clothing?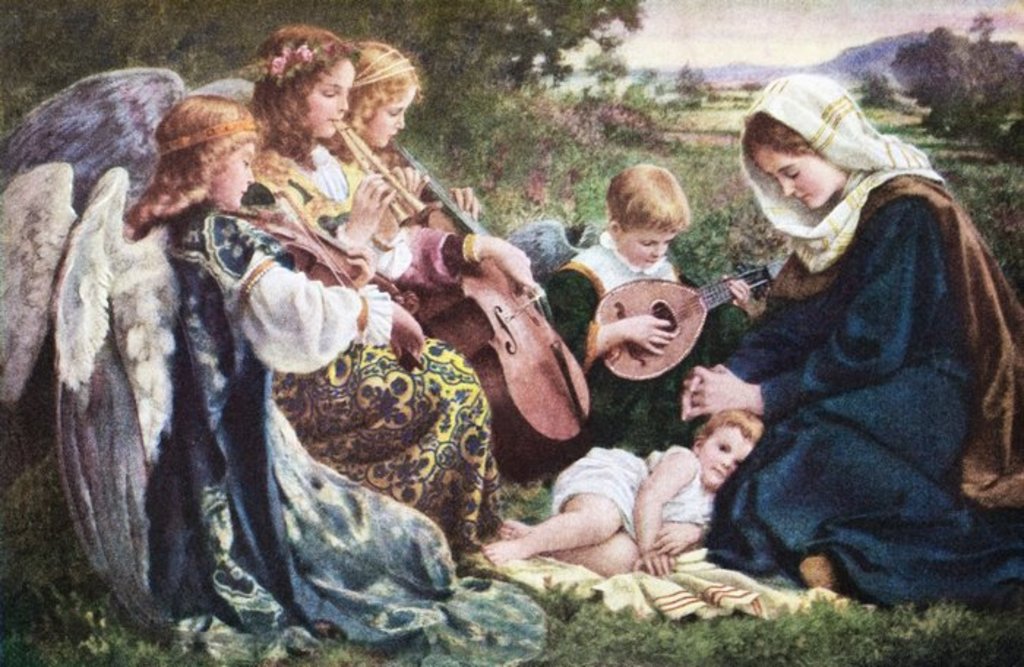
pyautogui.locateOnScreen(550, 449, 717, 543)
